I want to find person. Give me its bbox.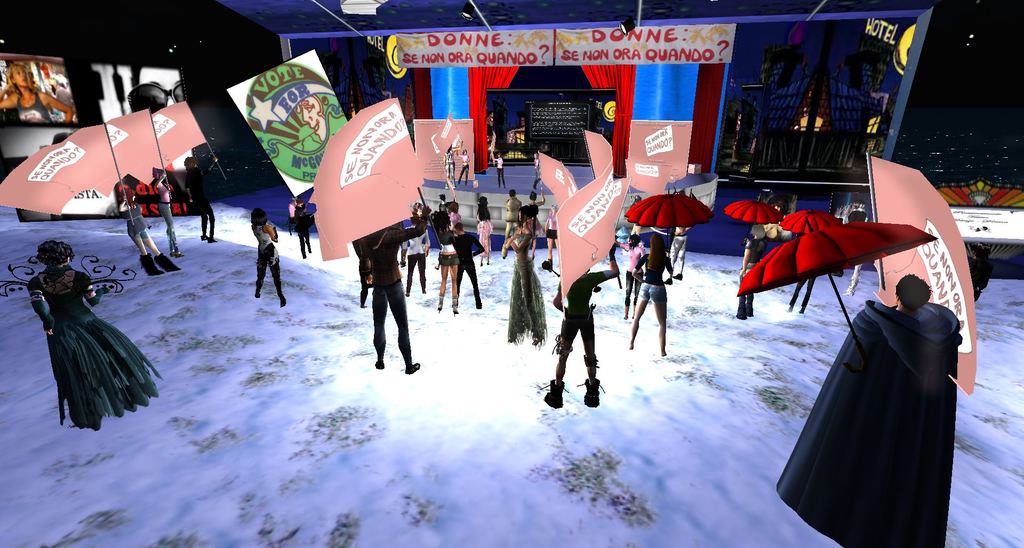
crop(435, 213, 458, 316).
